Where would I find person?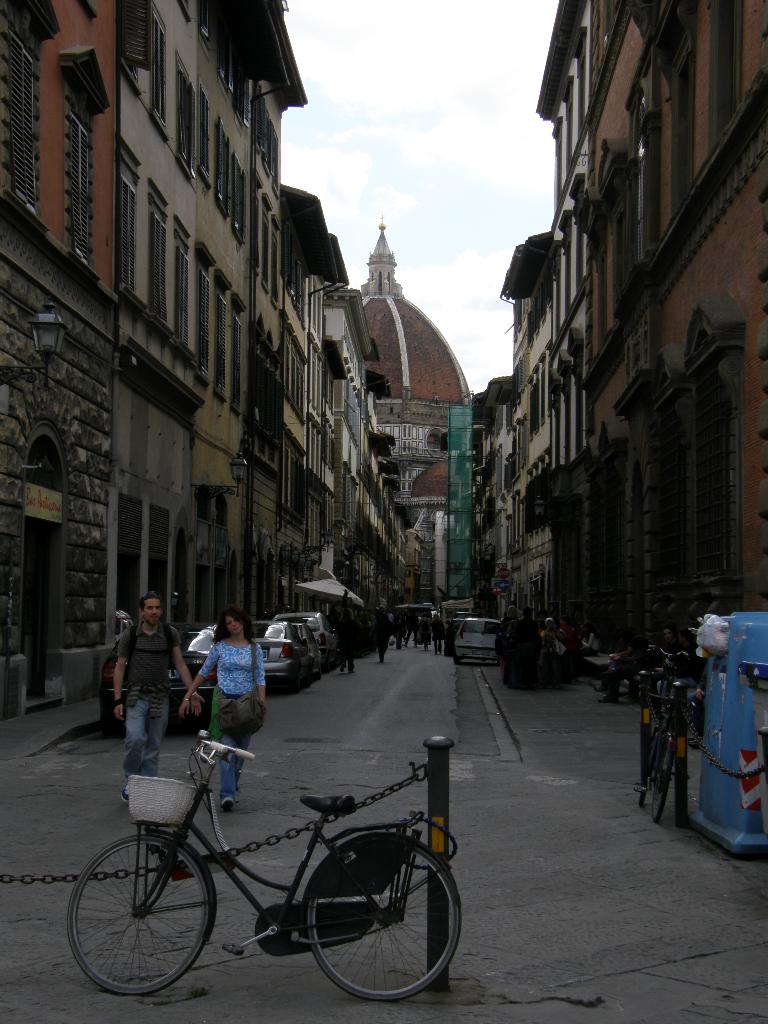
At l=184, t=611, r=276, b=802.
